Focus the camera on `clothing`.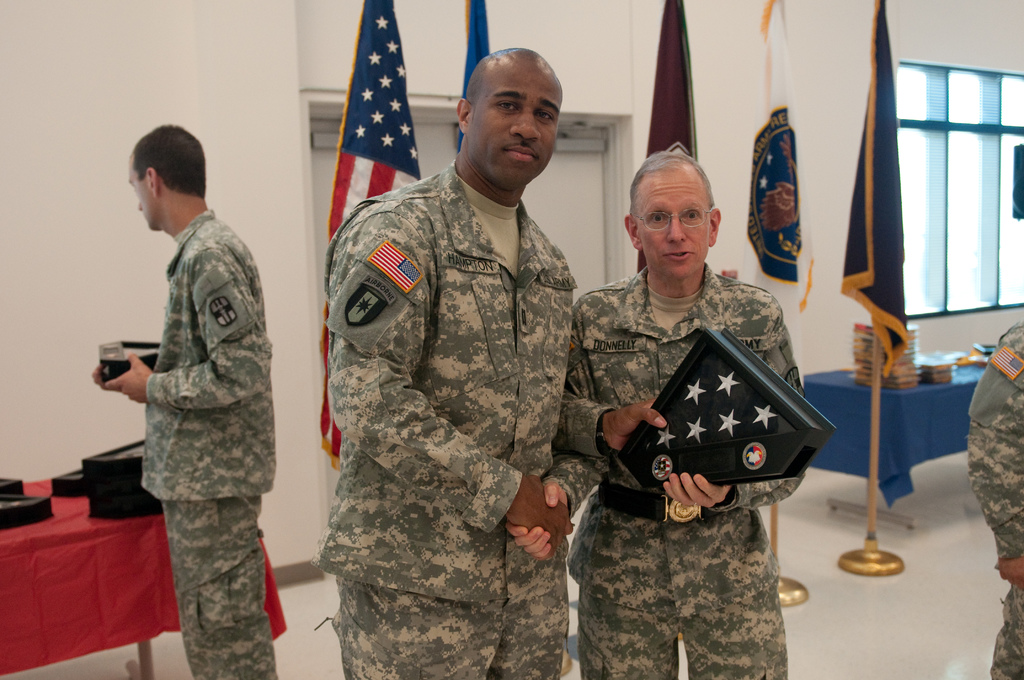
Focus region: 540/264/804/679.
